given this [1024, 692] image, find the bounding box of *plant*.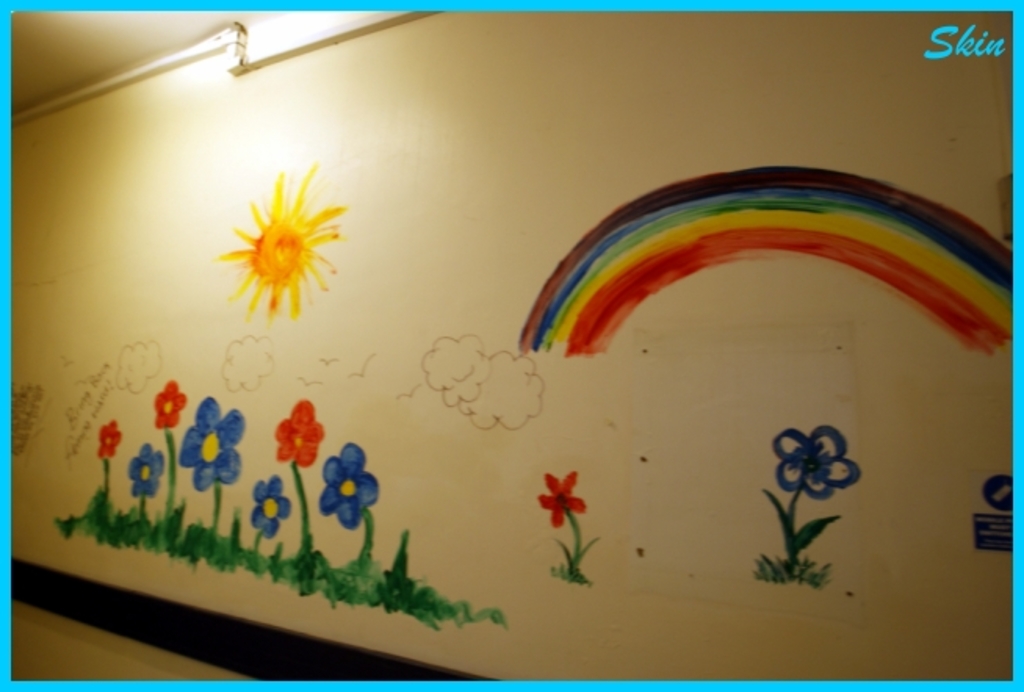
727, 427, 853, 606.
